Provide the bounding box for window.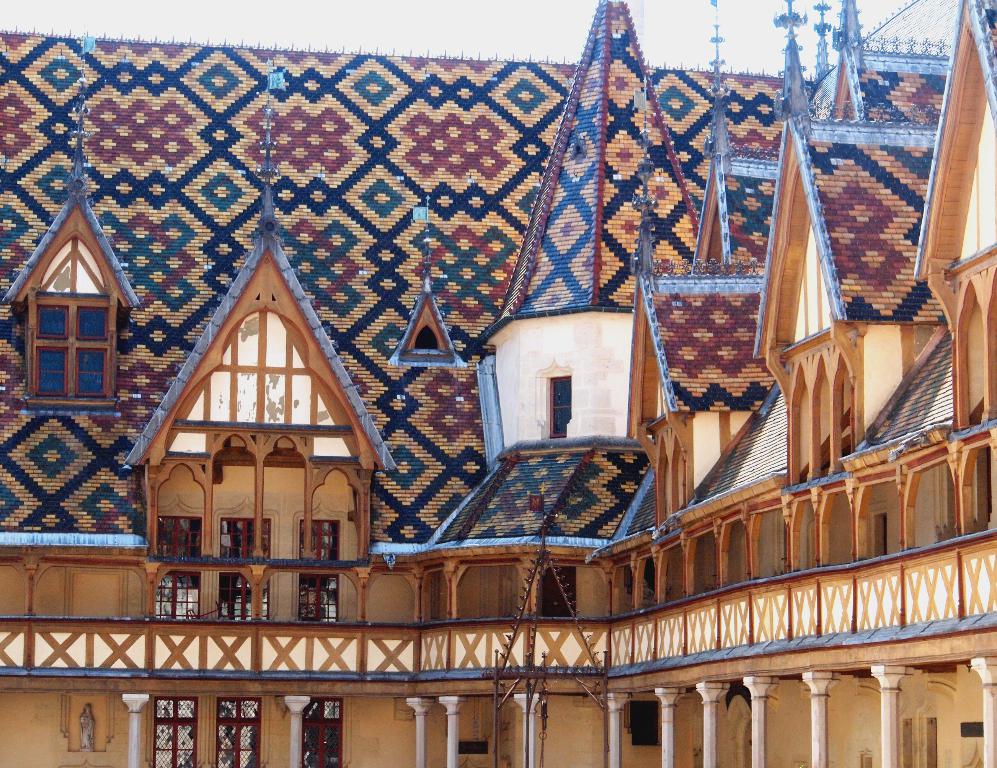
box(543, 373, 571, 440).
